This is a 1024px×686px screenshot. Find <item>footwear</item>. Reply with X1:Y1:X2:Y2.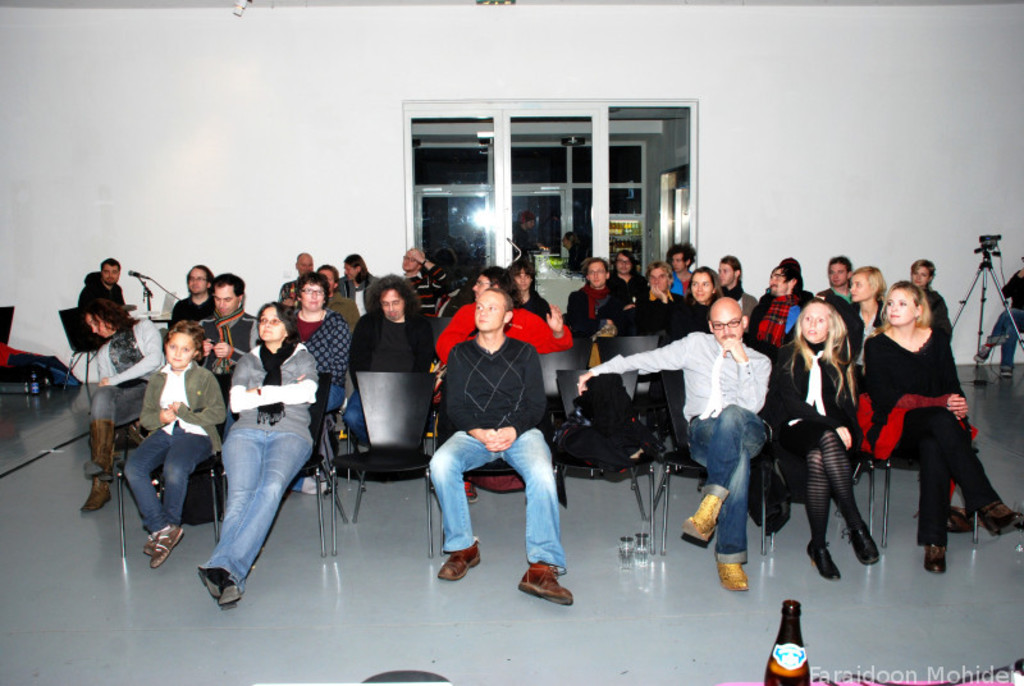
78:479:114:512.
